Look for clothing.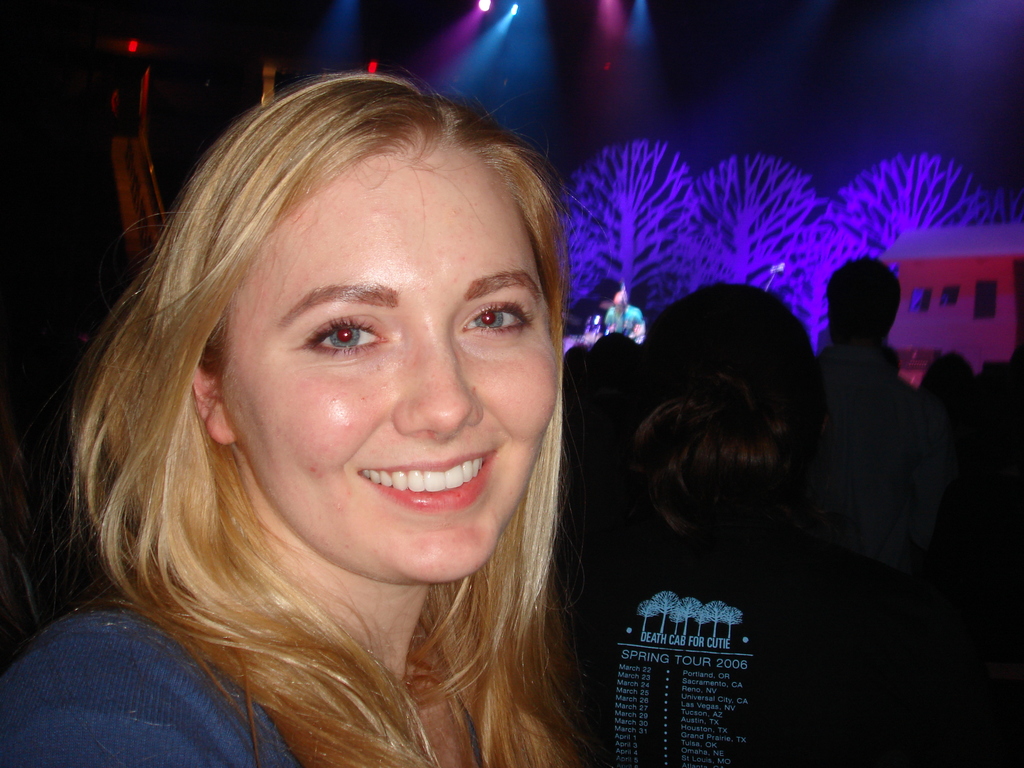
Found: <box>4,607,301,767</box>.
